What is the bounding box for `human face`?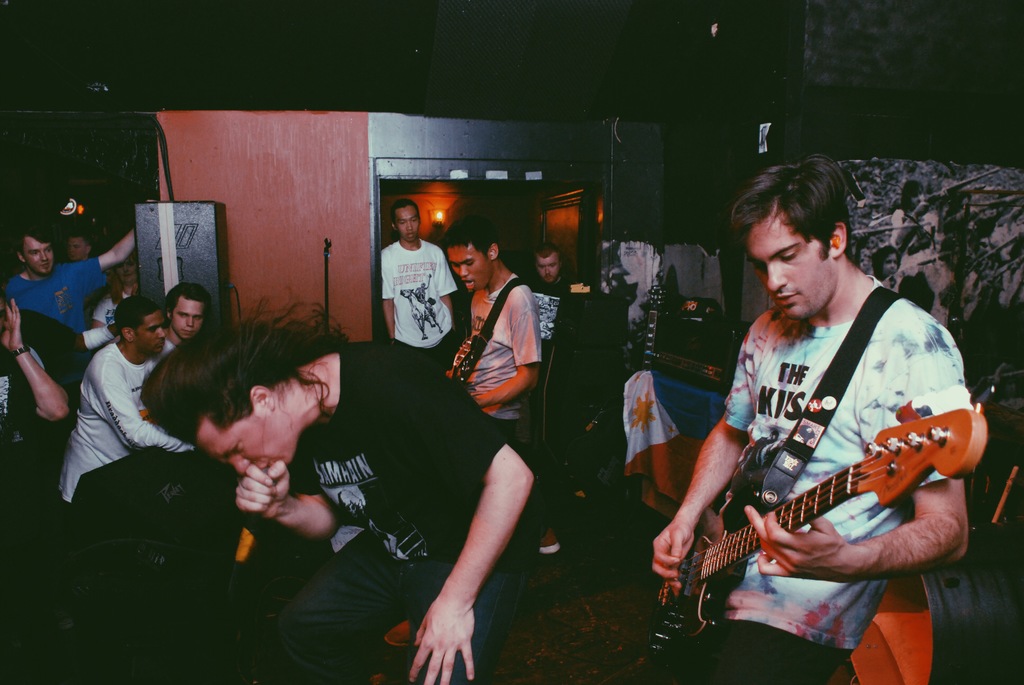
x1=174 y1=295 x2=203 y2=340.
